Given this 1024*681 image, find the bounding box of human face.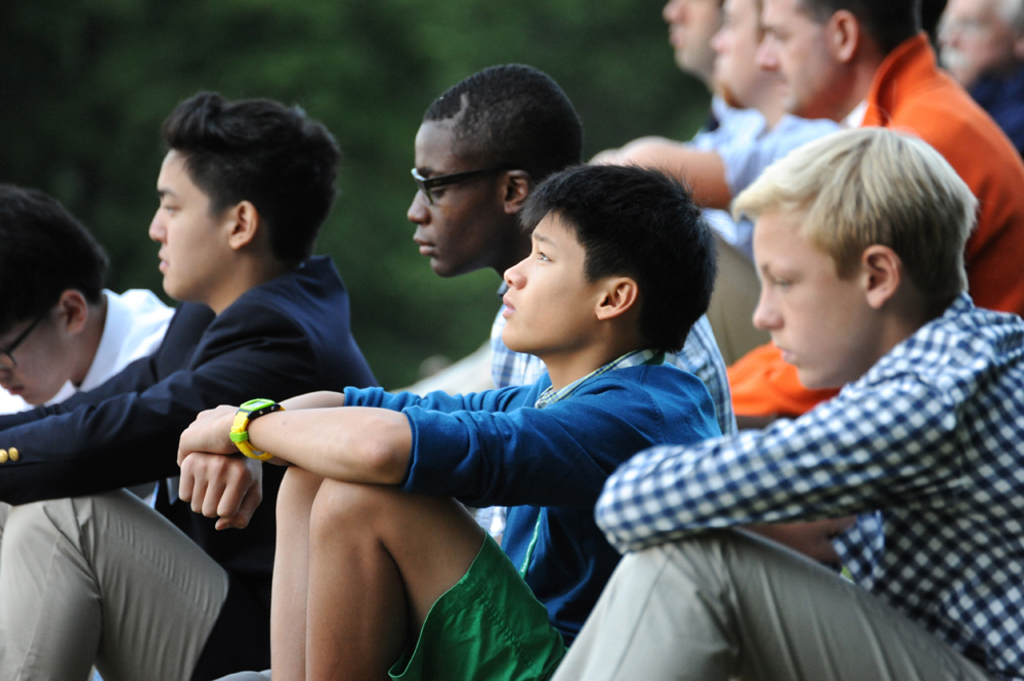
x1=751, y1=217, x2=867, y2=388.
